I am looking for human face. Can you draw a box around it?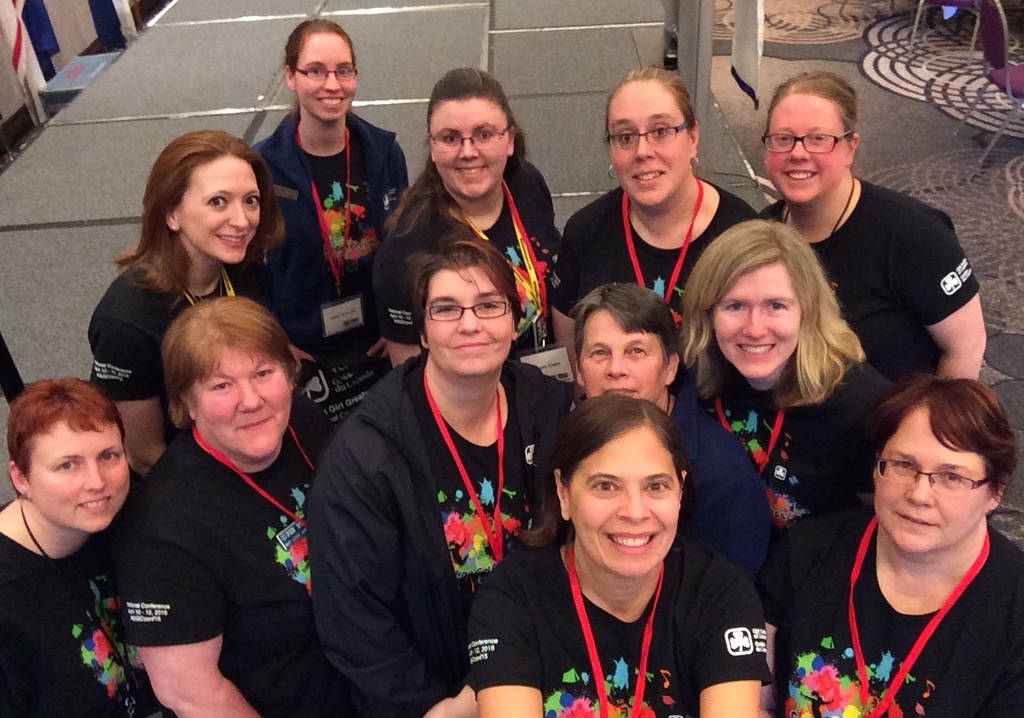
Sure, the bounding box is {"x1": 582, "y1": 313, "x2": 662, "y2": 402}.
